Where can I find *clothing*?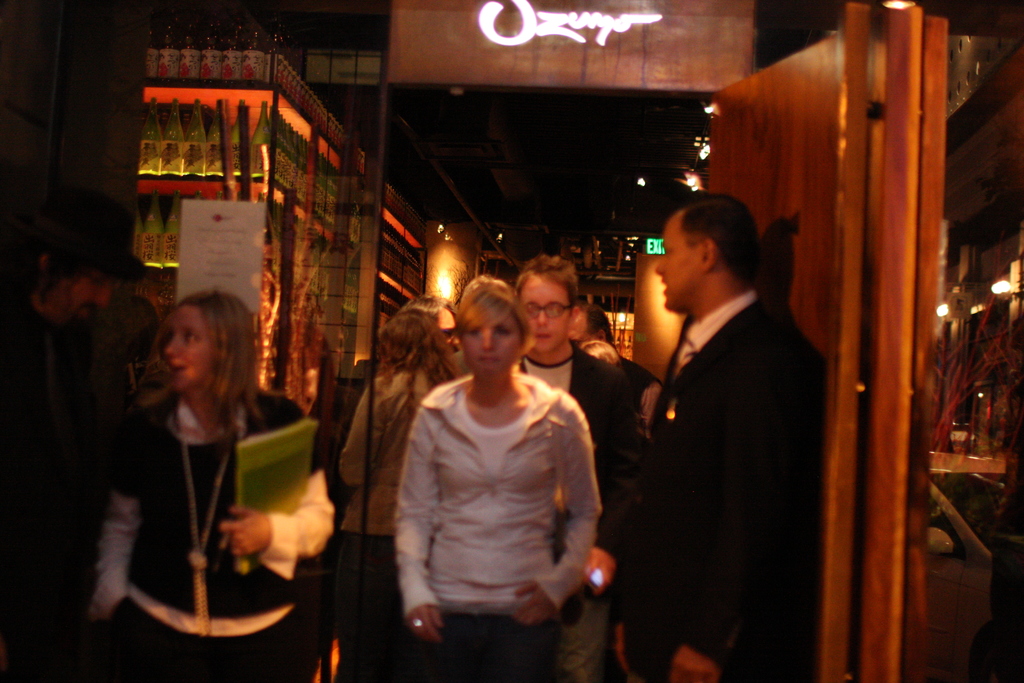
You can find it at l=340, t=375, r=445, b=534.
